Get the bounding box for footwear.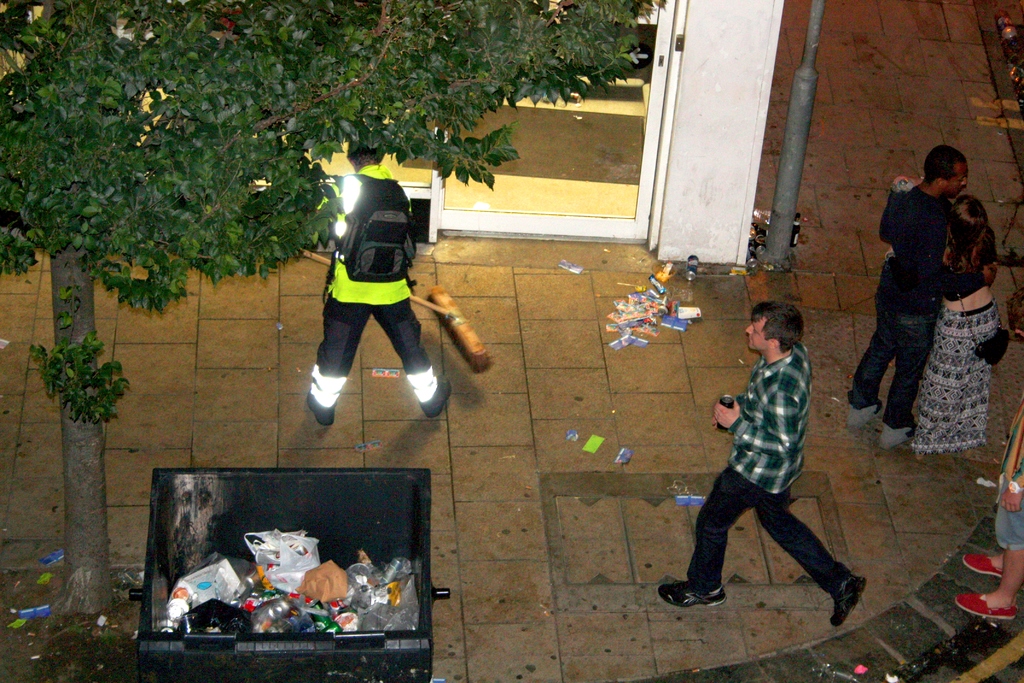
304:390:334:425.
